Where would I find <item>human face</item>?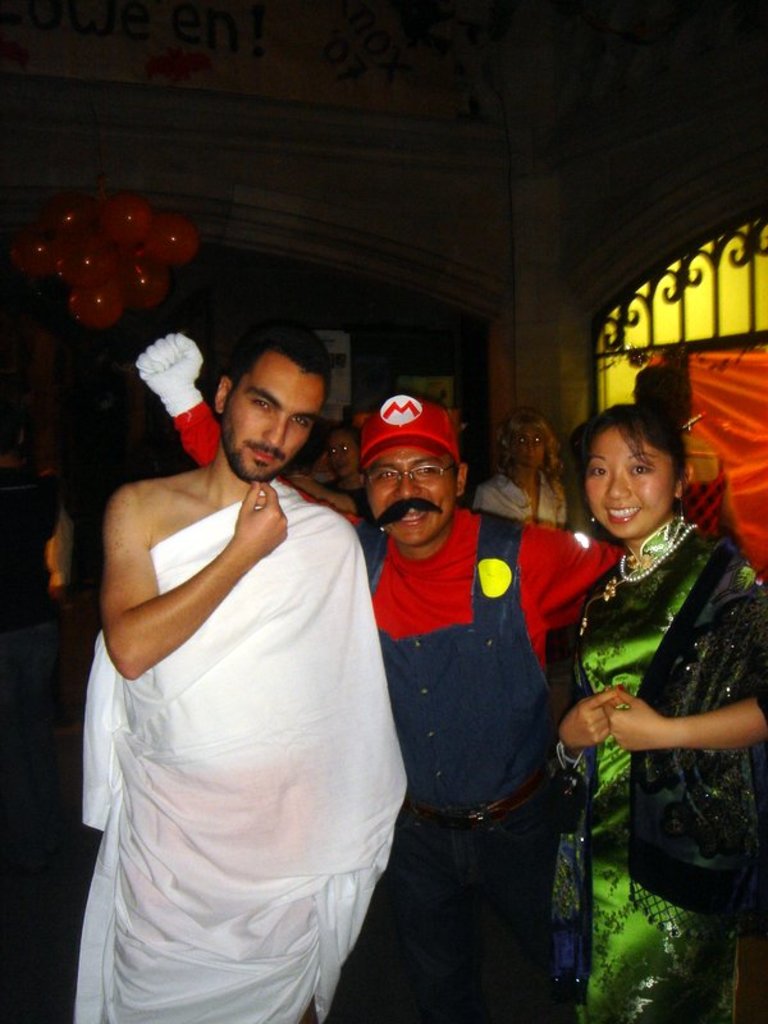
At select_region(227, 352, 323, 480).
